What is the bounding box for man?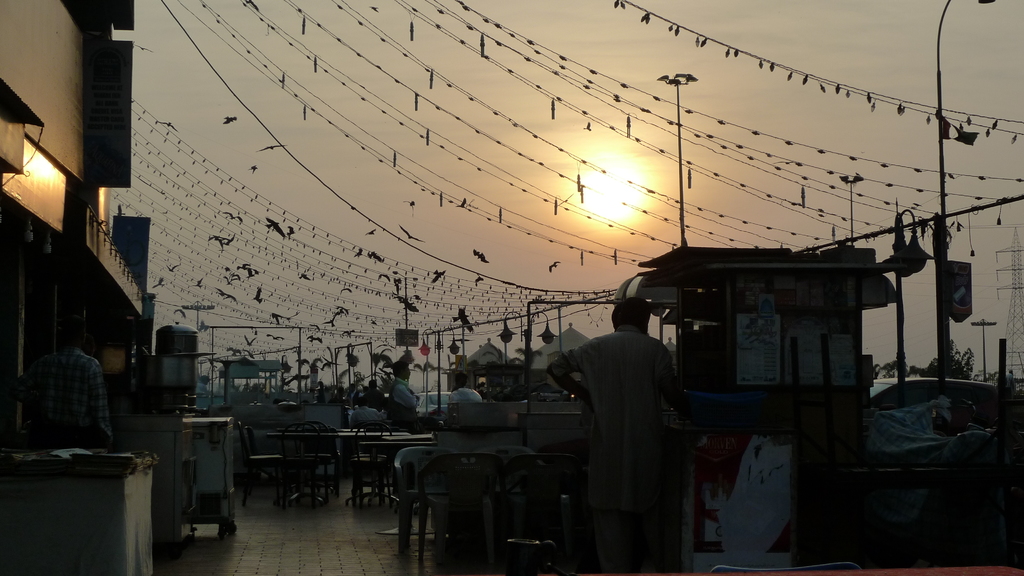
detection(385, 360, 419, 428).
